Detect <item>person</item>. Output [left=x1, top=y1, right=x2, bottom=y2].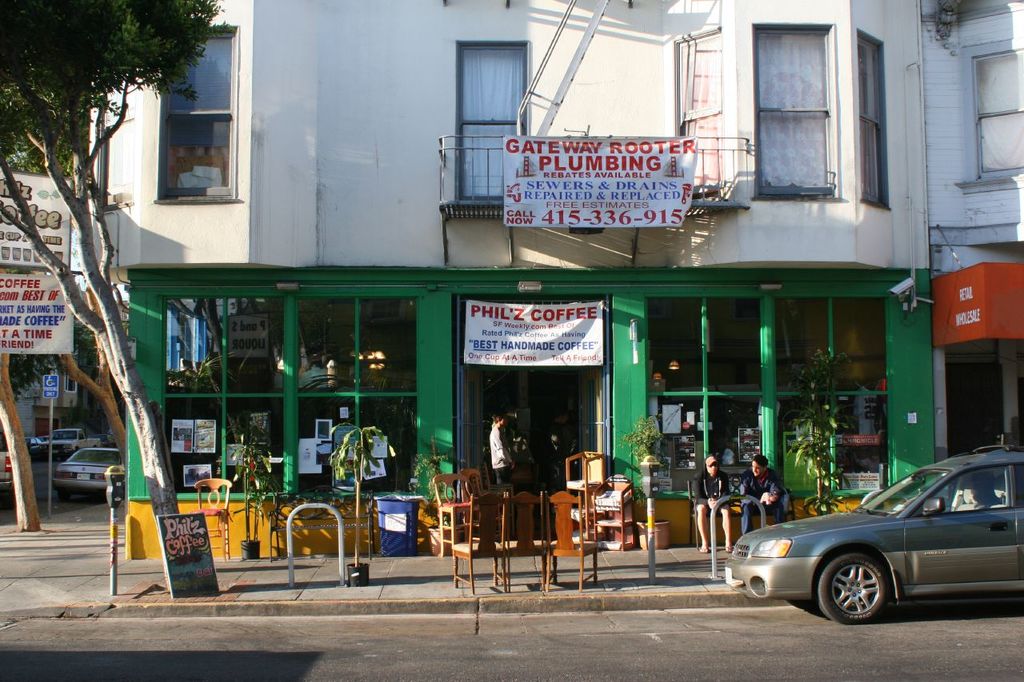
[left=691, top=450, right=735, bottom=561].
